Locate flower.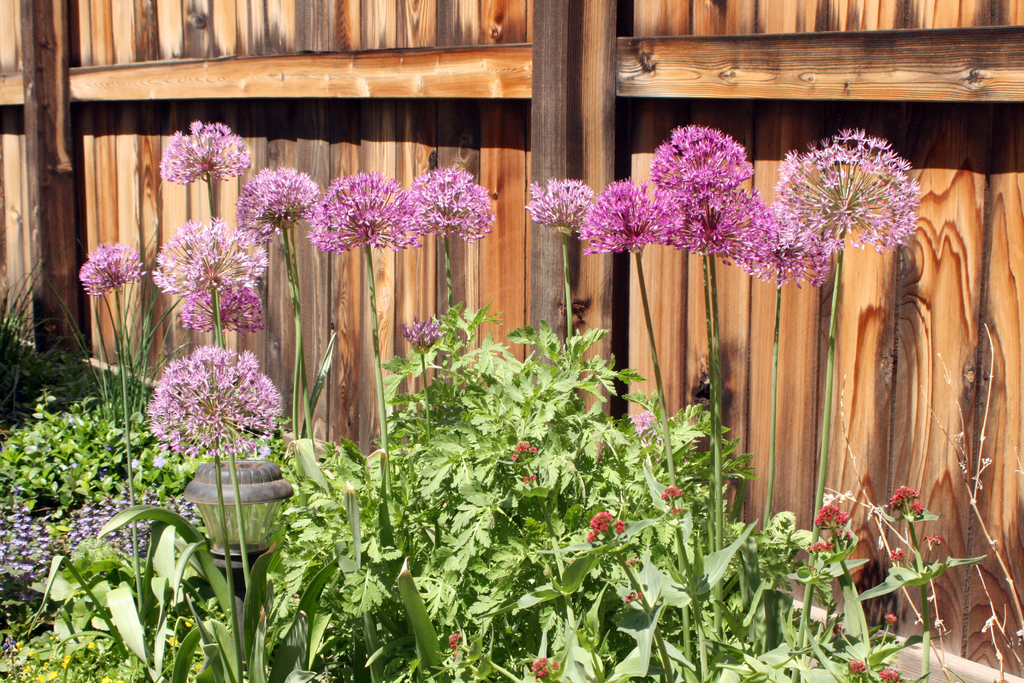
Bounding box: bbox(145, 215, 271, 279).
